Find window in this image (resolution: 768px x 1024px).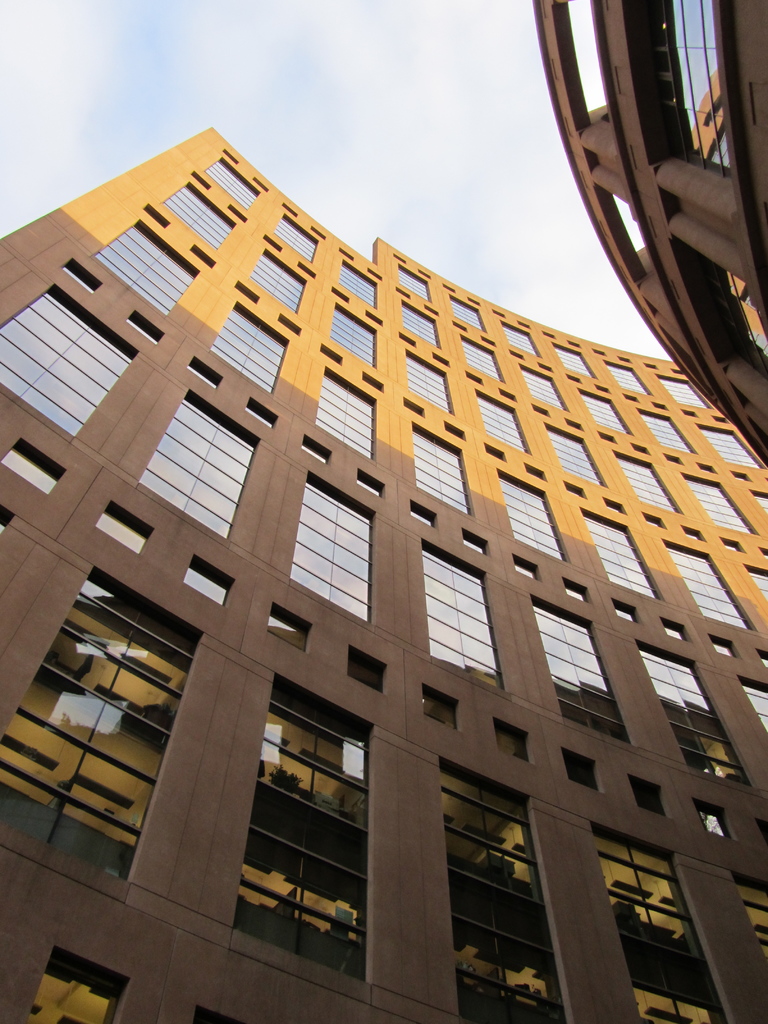
303:369:381:451.
